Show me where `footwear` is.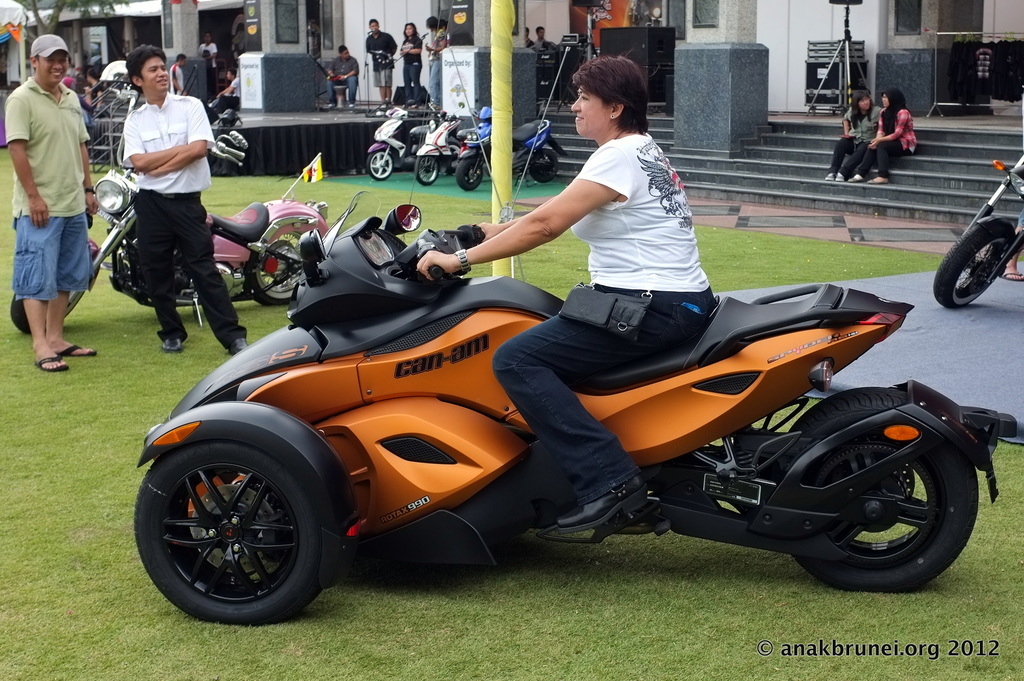
`footwear` is at [x1=865, y1=166, x2=888, y2=188].
